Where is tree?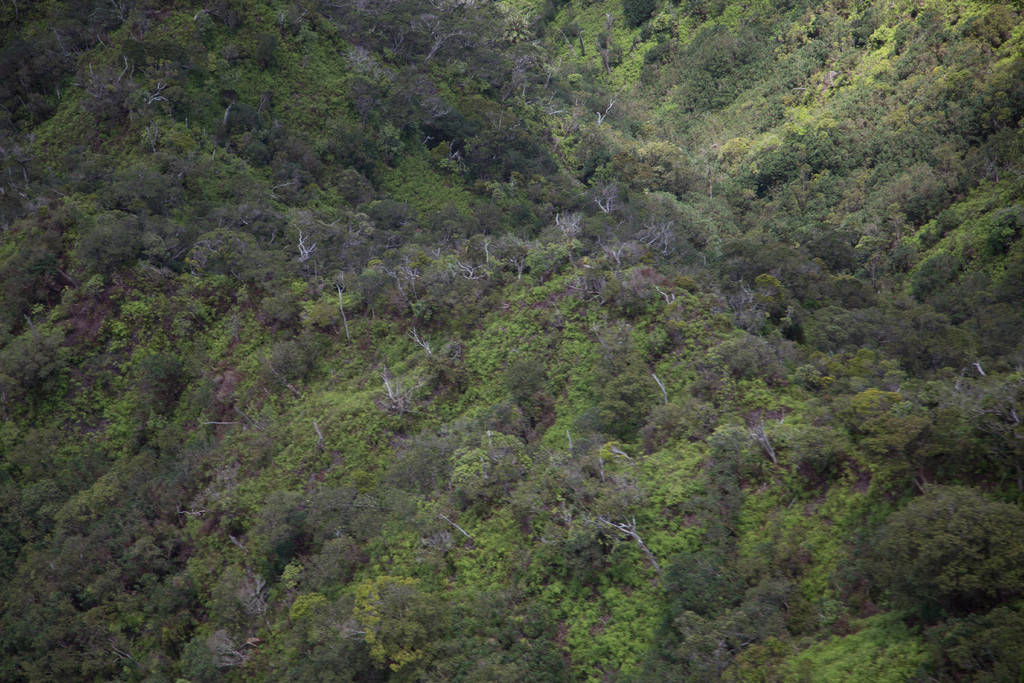
[left=10, top=0, right=1020, bottom=679].
